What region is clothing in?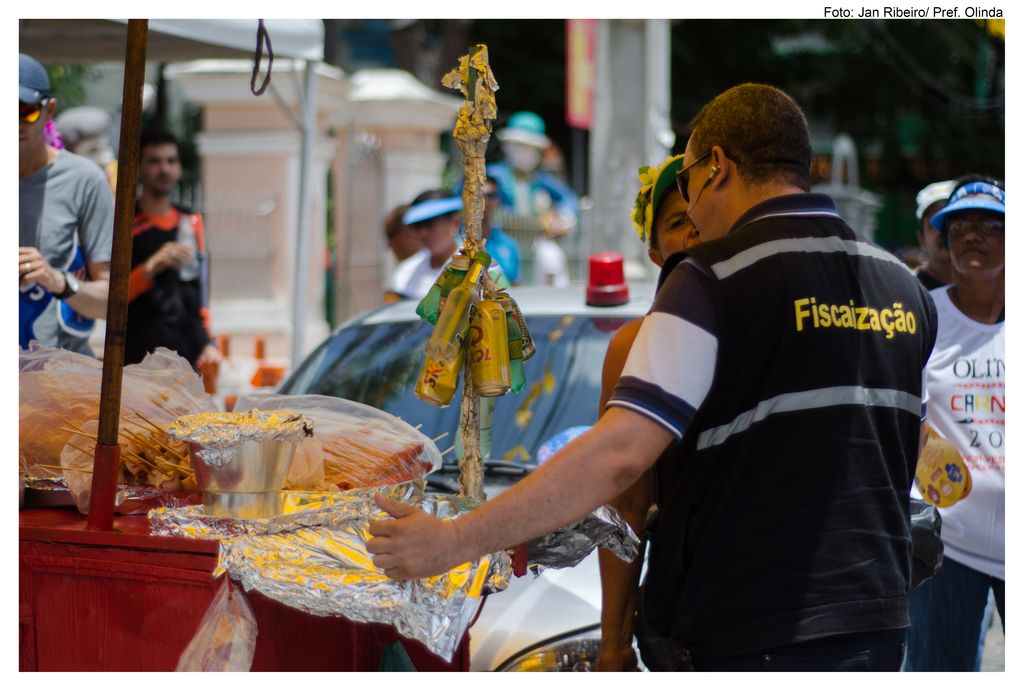
x1=479 y1=163 x2=571 y2=281.
